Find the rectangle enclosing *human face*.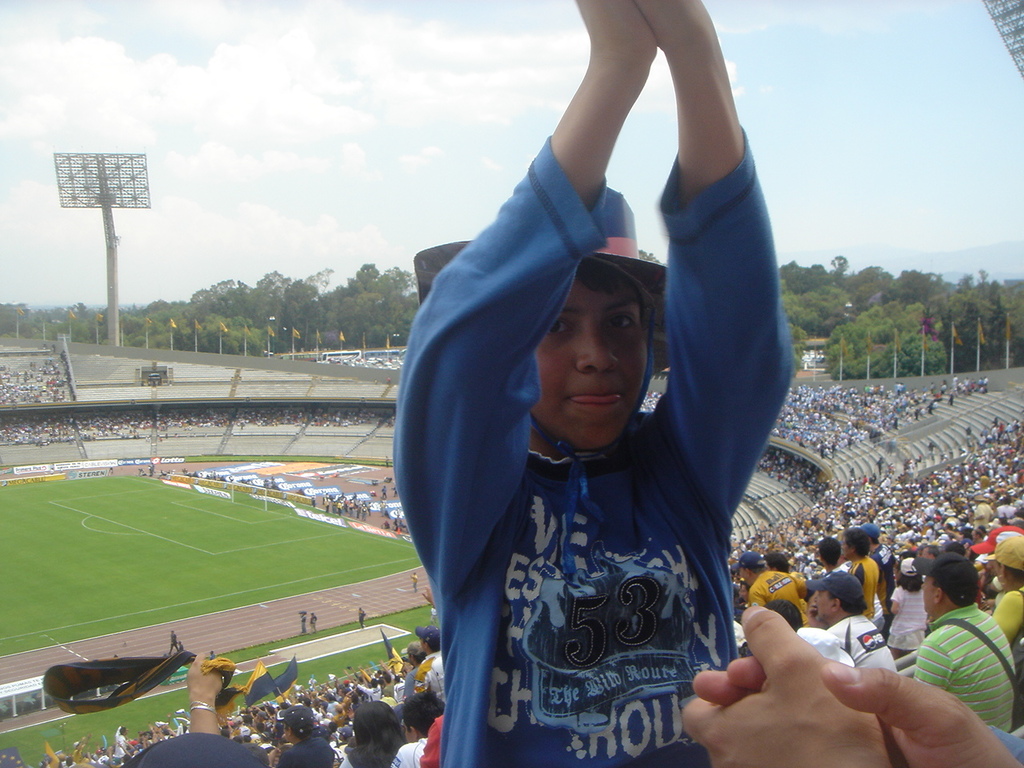
bbox=(741, 567, 747, 586).
